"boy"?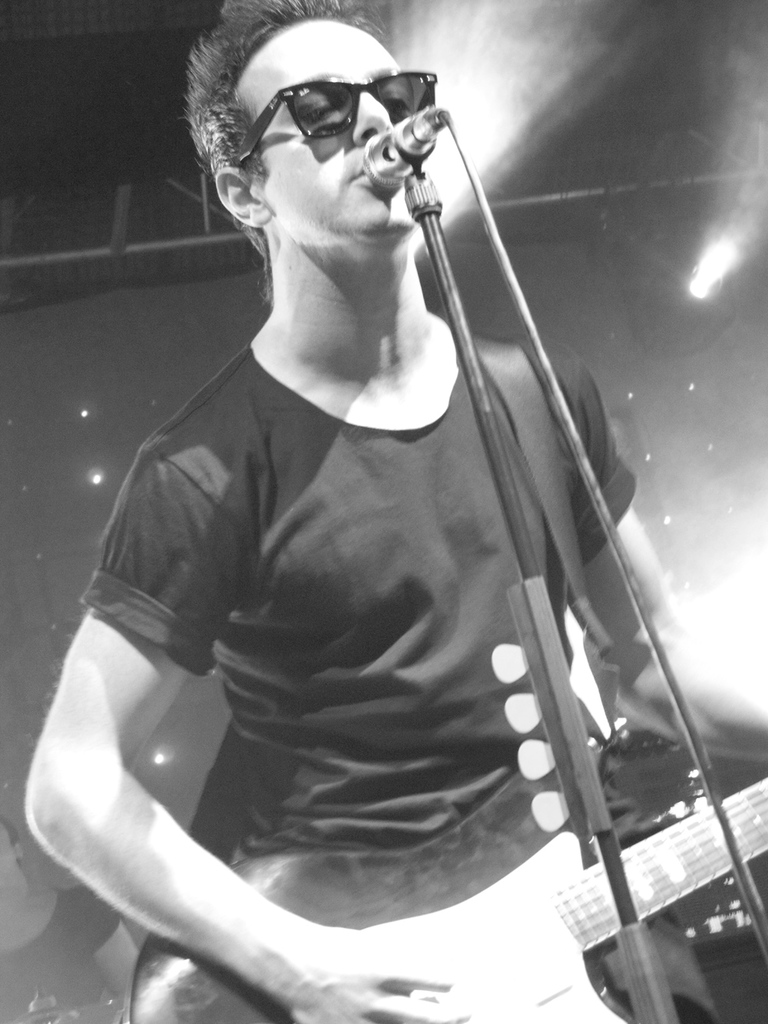
box=[23, 0, 767, 1023]
